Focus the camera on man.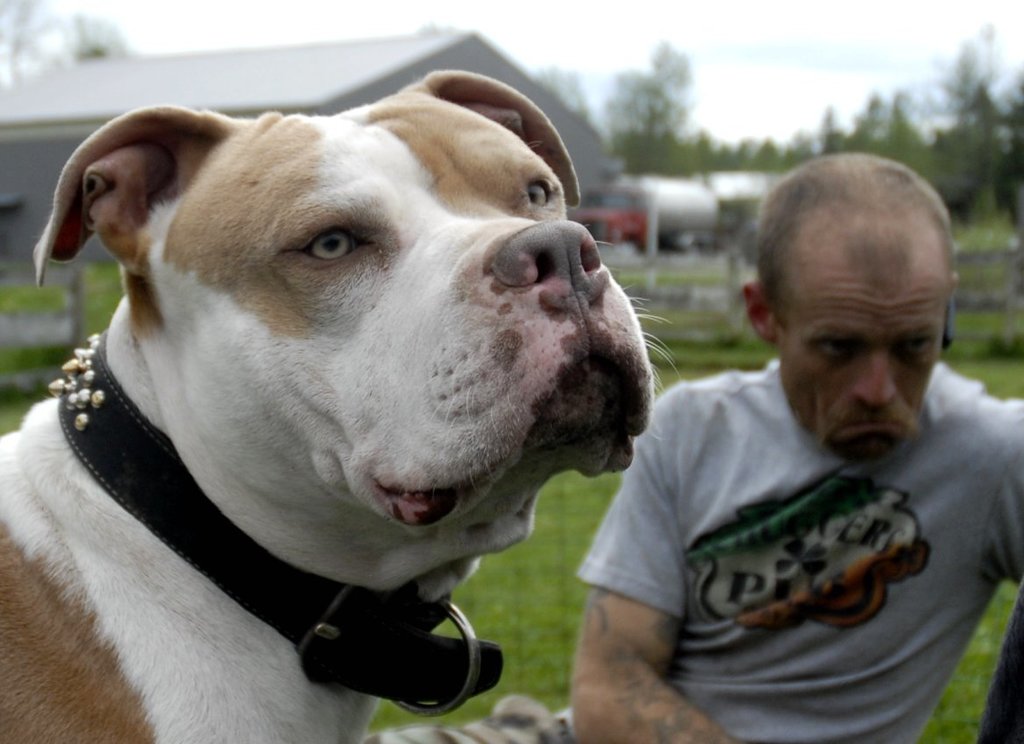
Focus region: box(358, 157, 1023, 742).
